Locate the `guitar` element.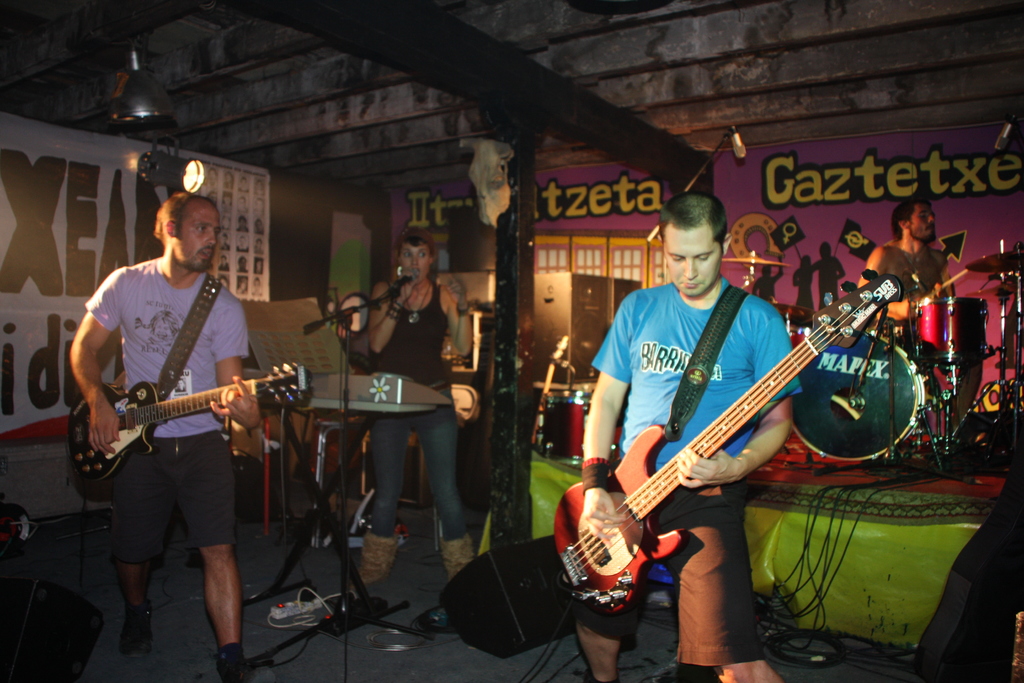
Element bbox: x1=552 y1=275 x2=900 y2=618.
